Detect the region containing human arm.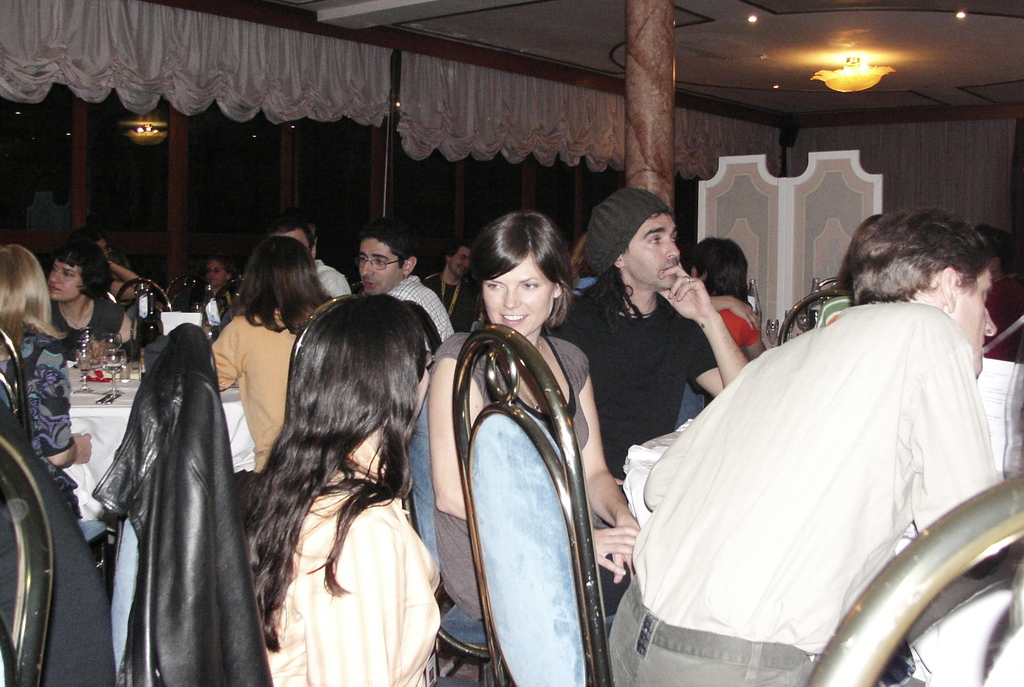
[908, 322, 1007, 535].
